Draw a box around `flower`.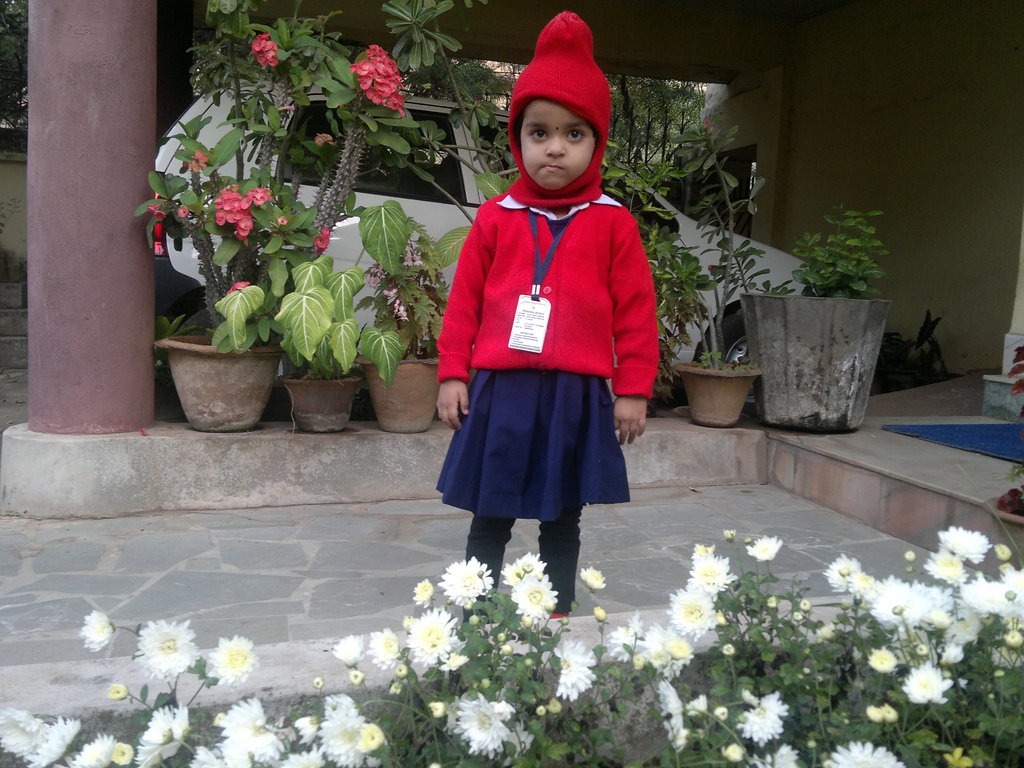
locate(150, 705, 177, 748).
